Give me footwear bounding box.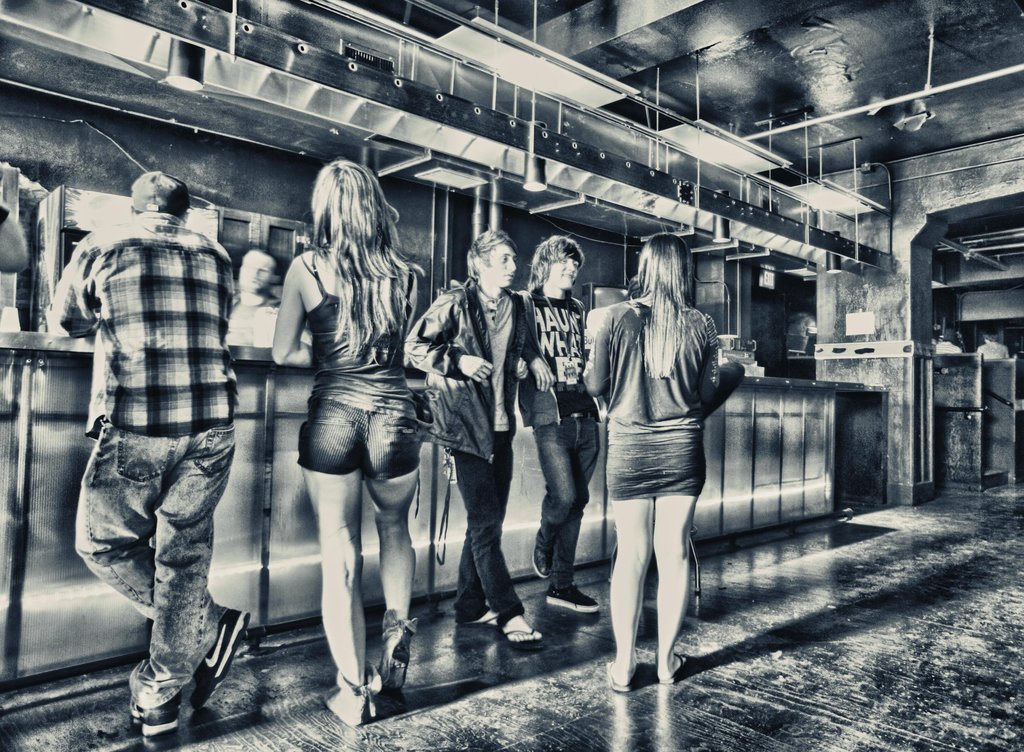
{"left": 502, "top": 627, "right": 544, "bottom": 648}.
